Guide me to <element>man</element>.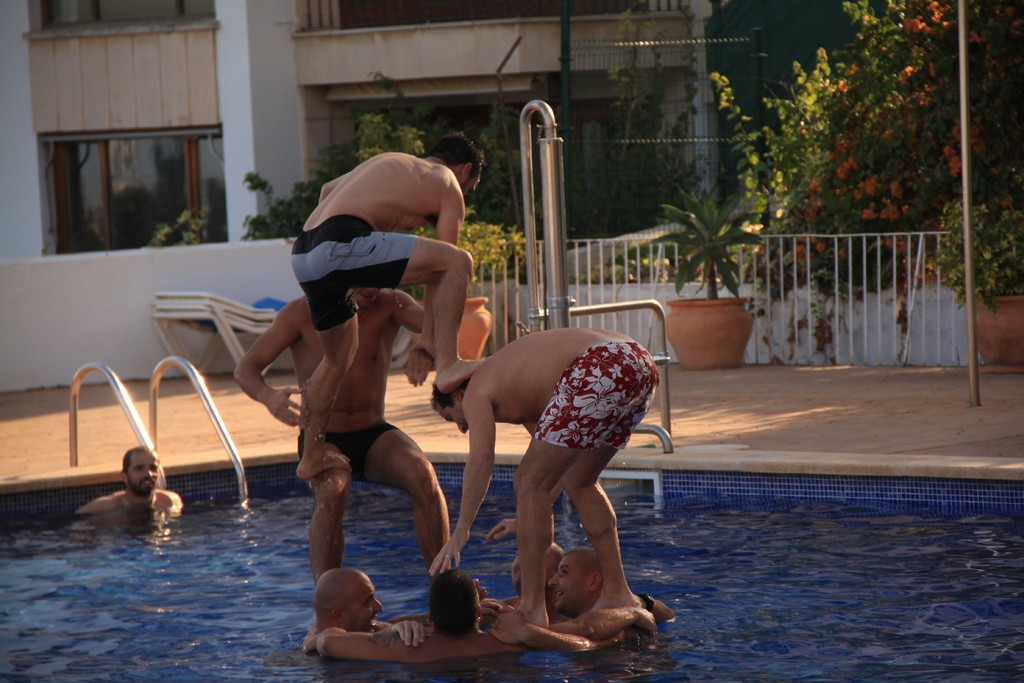
Guidance: <box>434,323,656,636</box>.
